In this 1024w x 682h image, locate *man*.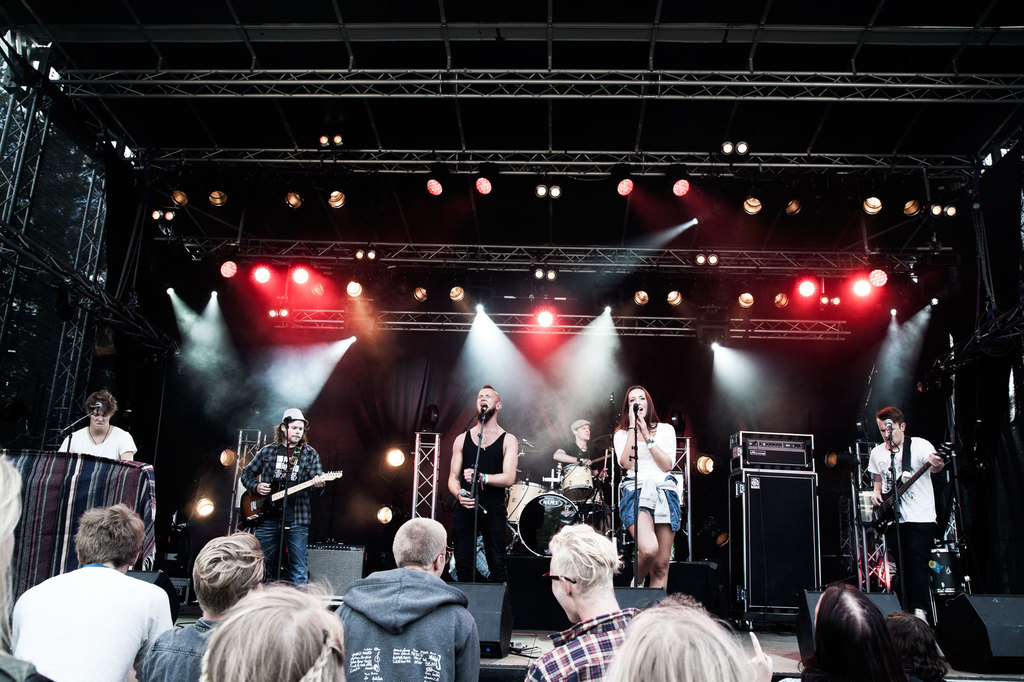
Bounding box: l=556, t=419, r=600, b=478.
